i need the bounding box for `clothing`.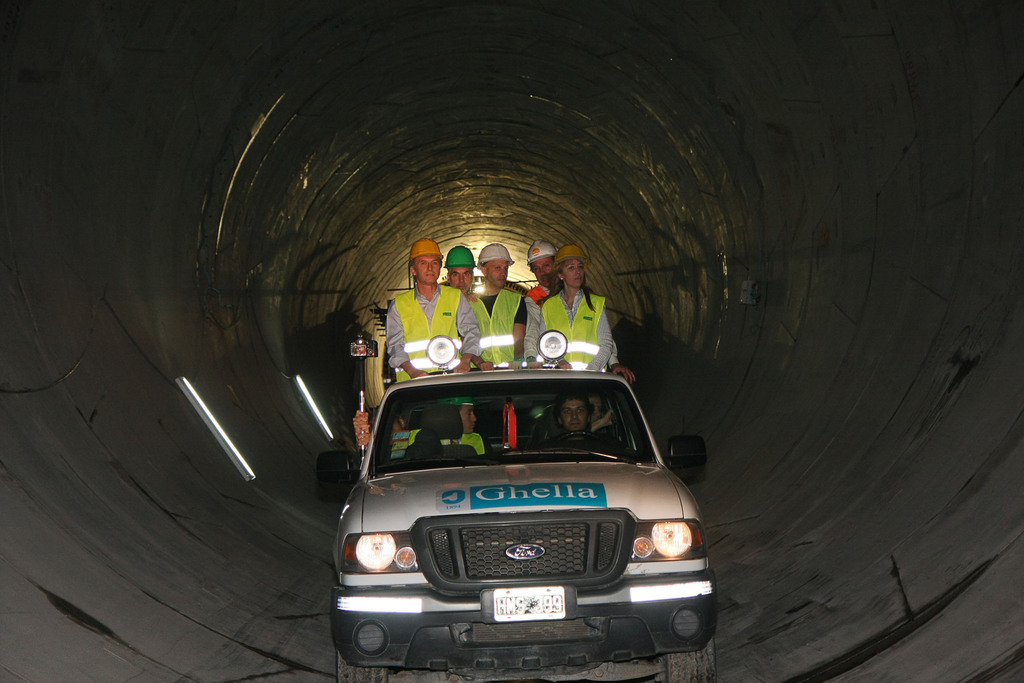
Here it is: rect(515, 295, 627, 363).
